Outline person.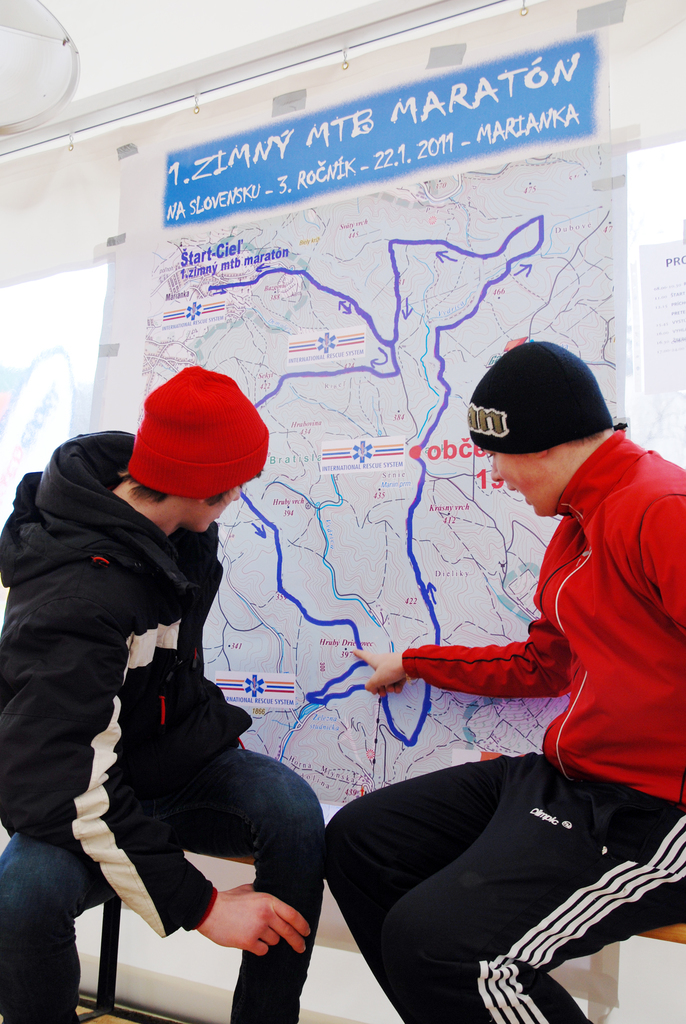
Outline: bbox(323, 338, 685, 1023).
